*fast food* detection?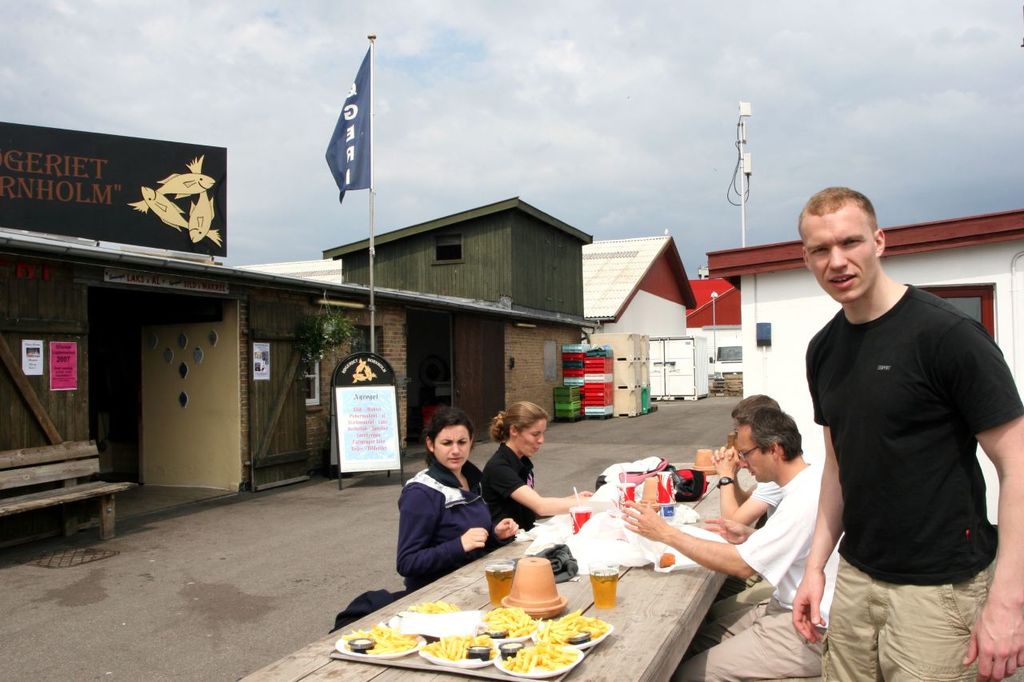
{"left": 661, "top": 552, "right": 679, "bottom": 569}
